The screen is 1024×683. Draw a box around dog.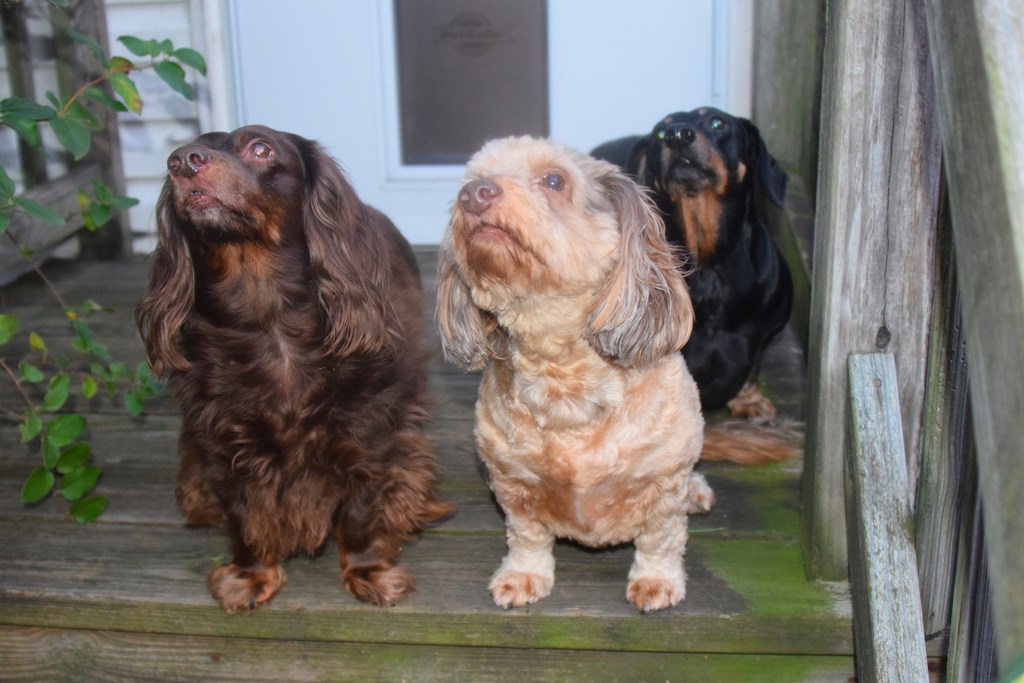
(left=434, top=131, right=797, bottom=620).
